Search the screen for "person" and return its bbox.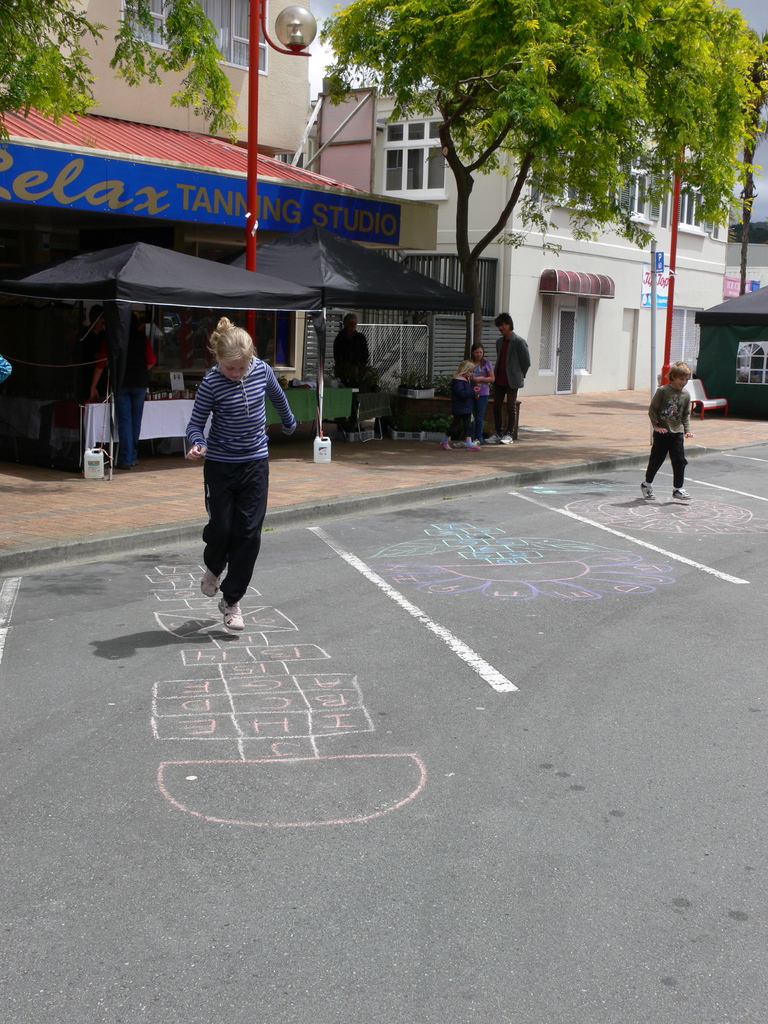
Found: bbox=(333, 310, 371, 431).
